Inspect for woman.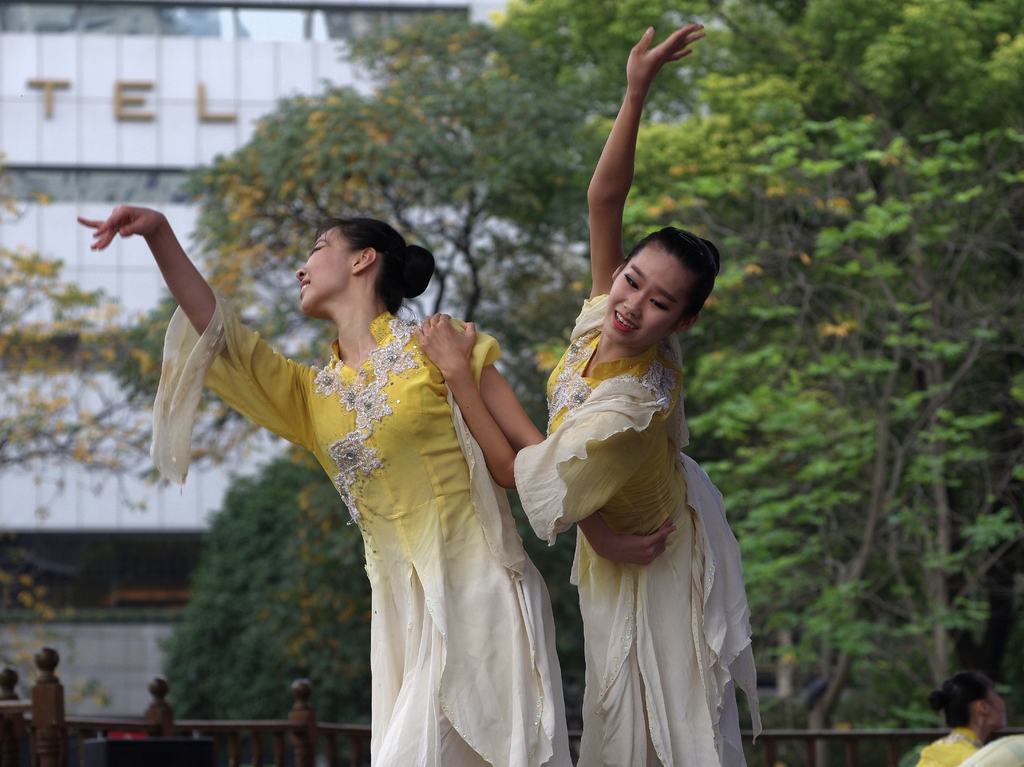
Inspection: left=407, top=16, right=767, bottom=766.
